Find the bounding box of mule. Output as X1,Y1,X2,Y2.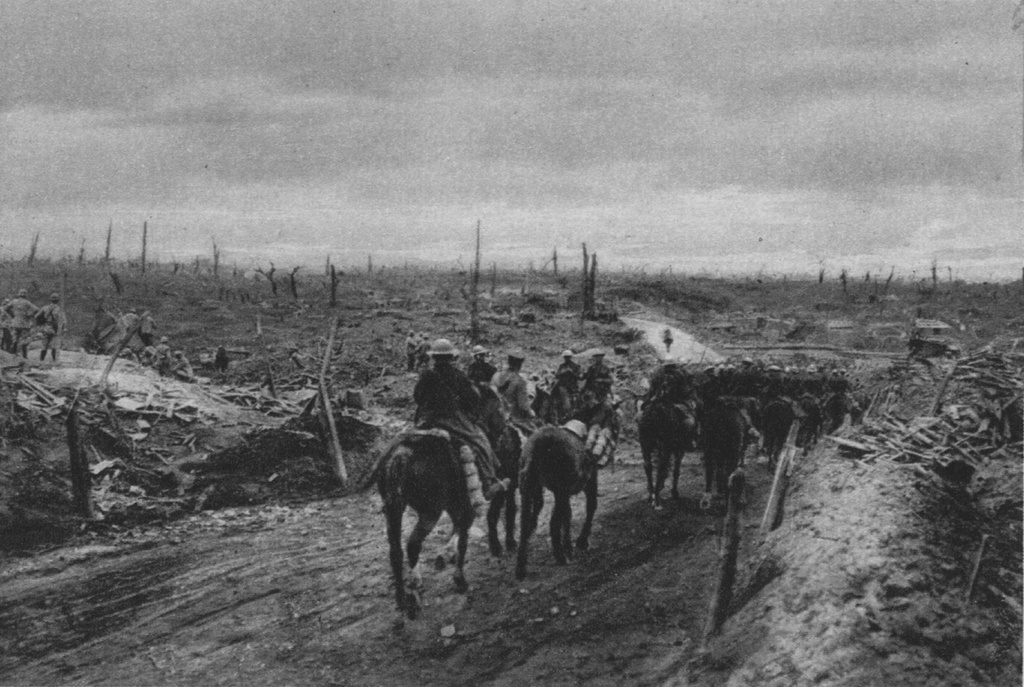
691,387,750,509.
